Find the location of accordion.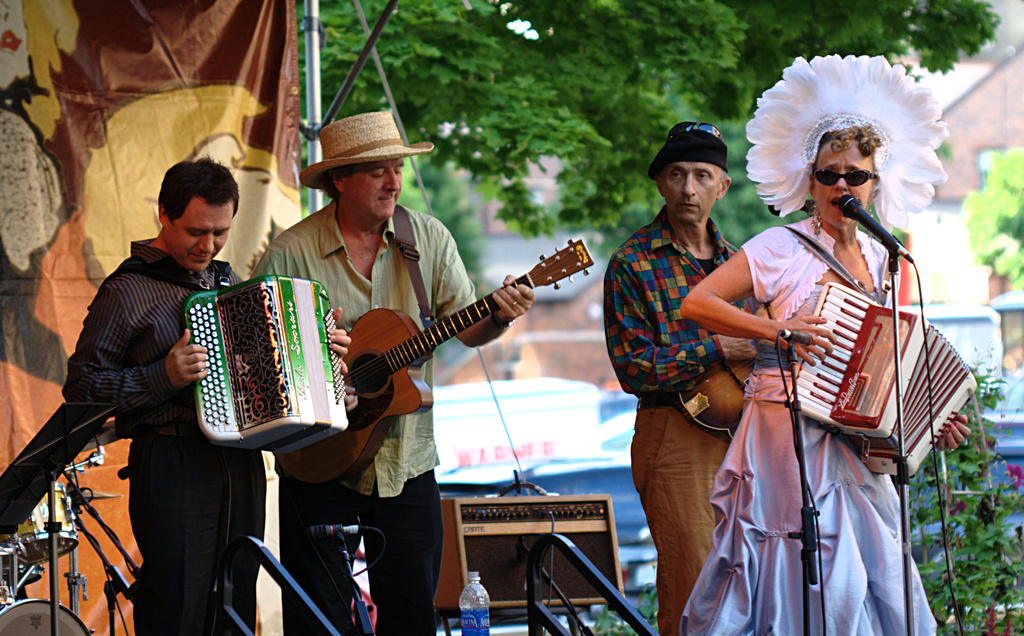
Location: pyautogui.locateOnScreen(182, 278, 344, 454).
